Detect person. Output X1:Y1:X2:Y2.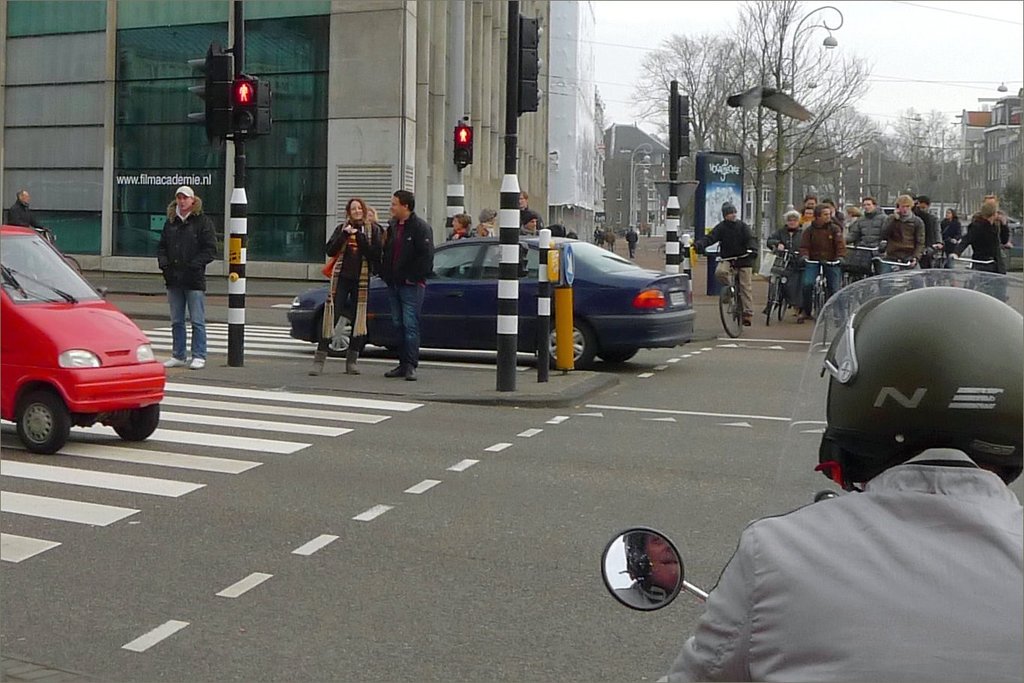
597:230:600:240.
